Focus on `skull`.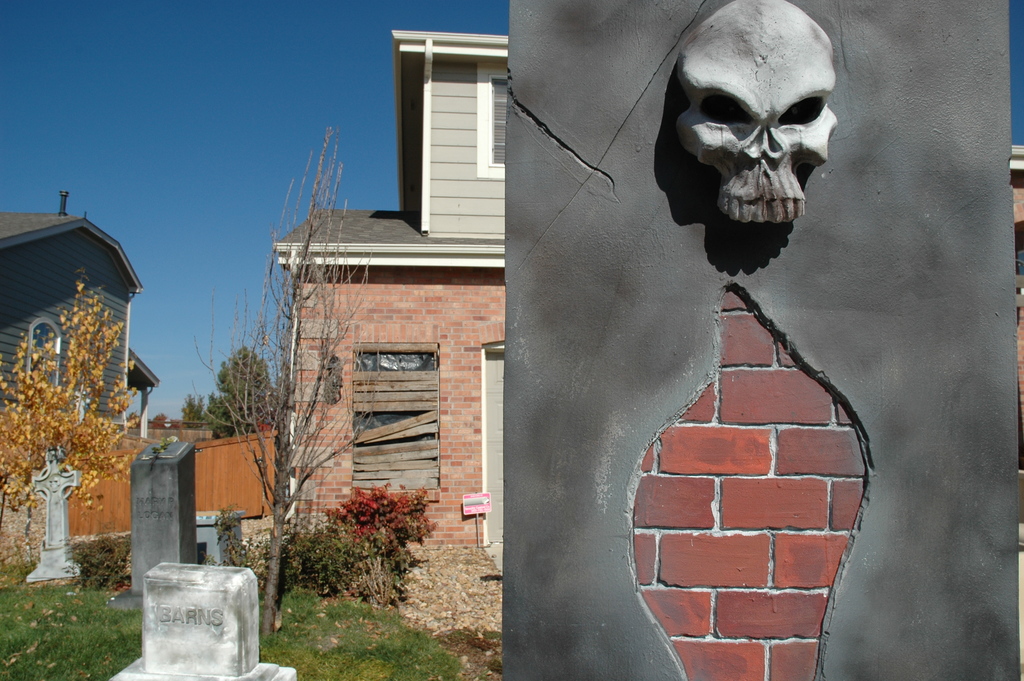
Focused at {"left": 677, "top": 0, "right": 837, "bottom": 225}.
